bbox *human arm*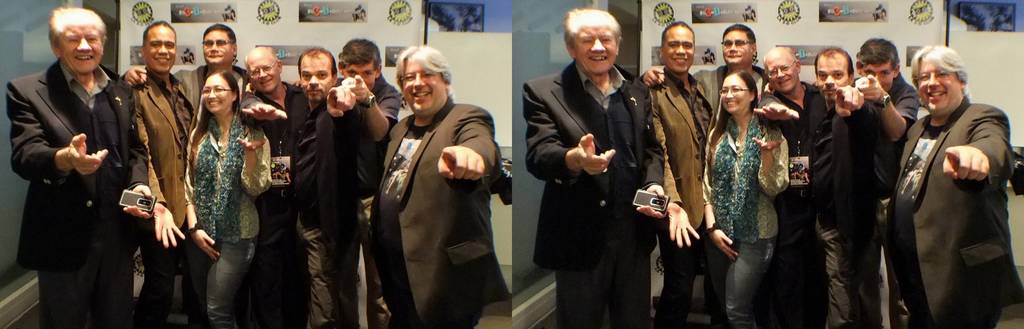
left=237, top=131, right=272, bottom=201
